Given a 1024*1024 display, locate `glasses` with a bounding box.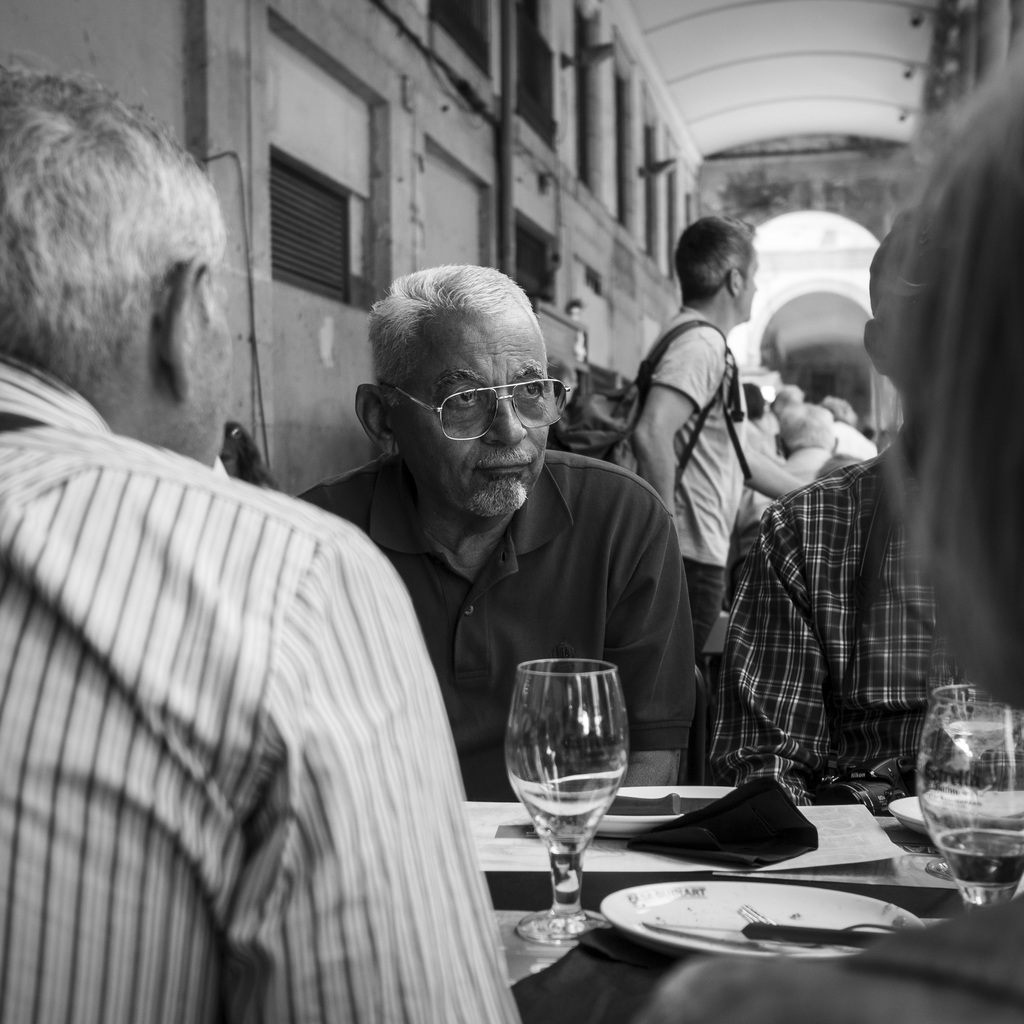
Located: <bbox>378, 364, 571, 439</bbox>.
